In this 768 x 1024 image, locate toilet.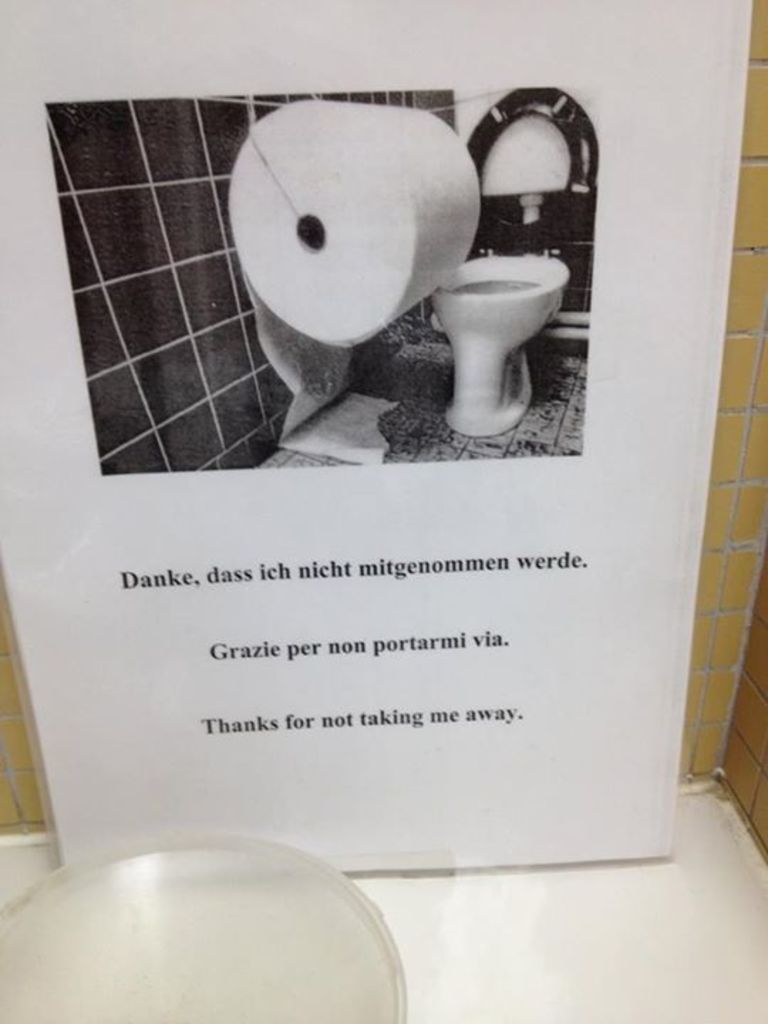
Bounding box: <bbox>418, 250, 592, 432</bbox>.
